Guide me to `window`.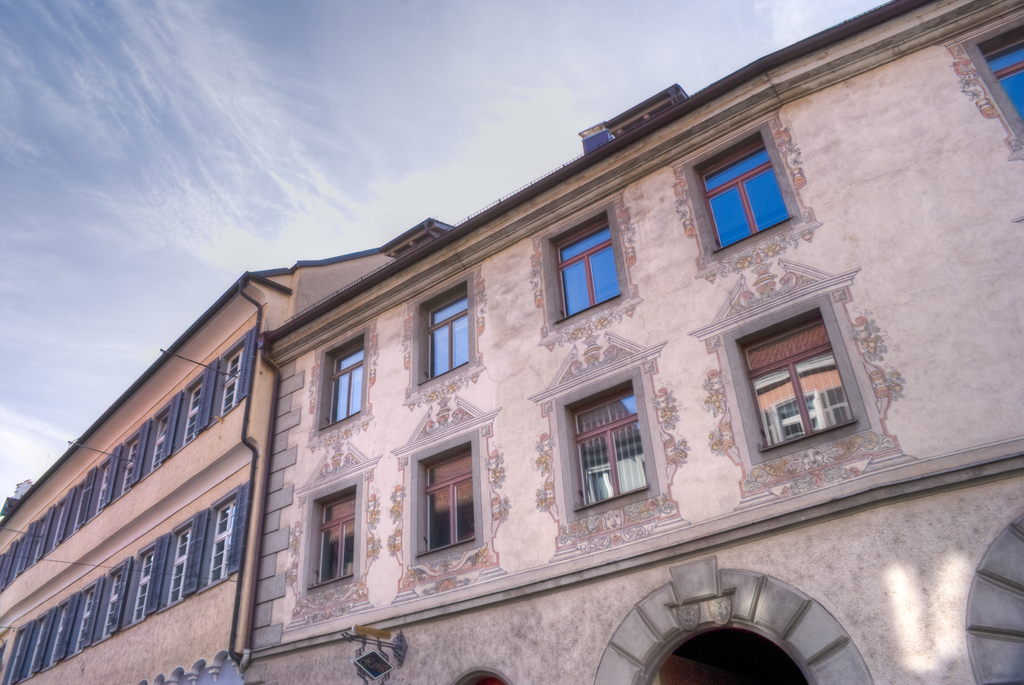
Guidance: box(41, 599, 70, 673).
